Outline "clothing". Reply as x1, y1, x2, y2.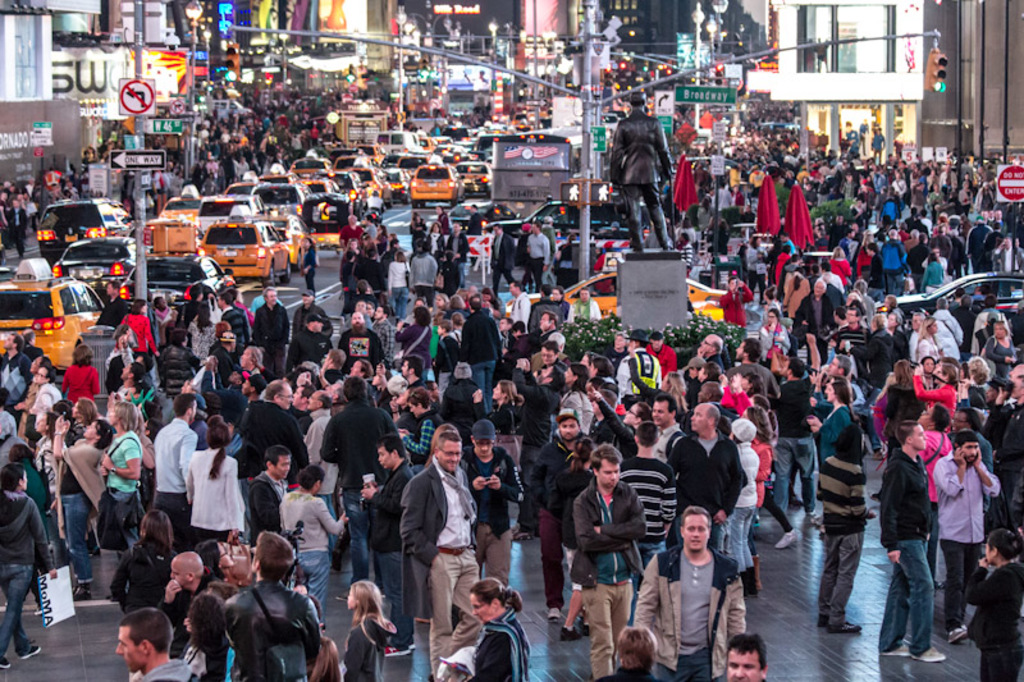
865, 372, 925, 438.
